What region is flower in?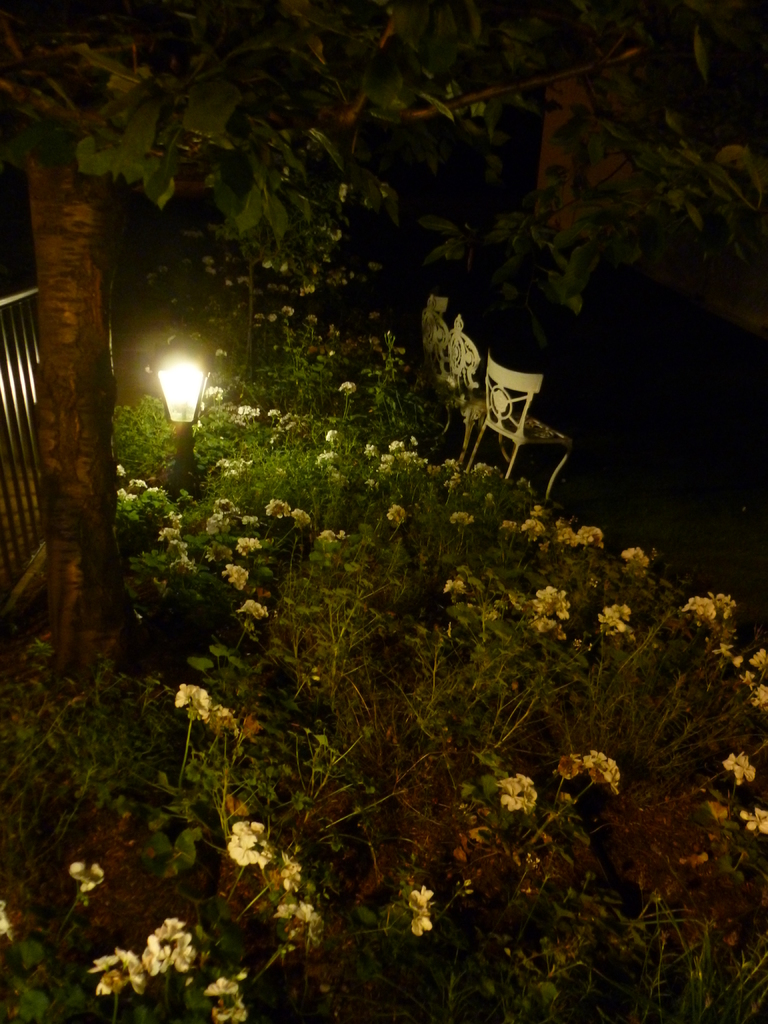
[left=205, top=540, right=228, bottom=564].
